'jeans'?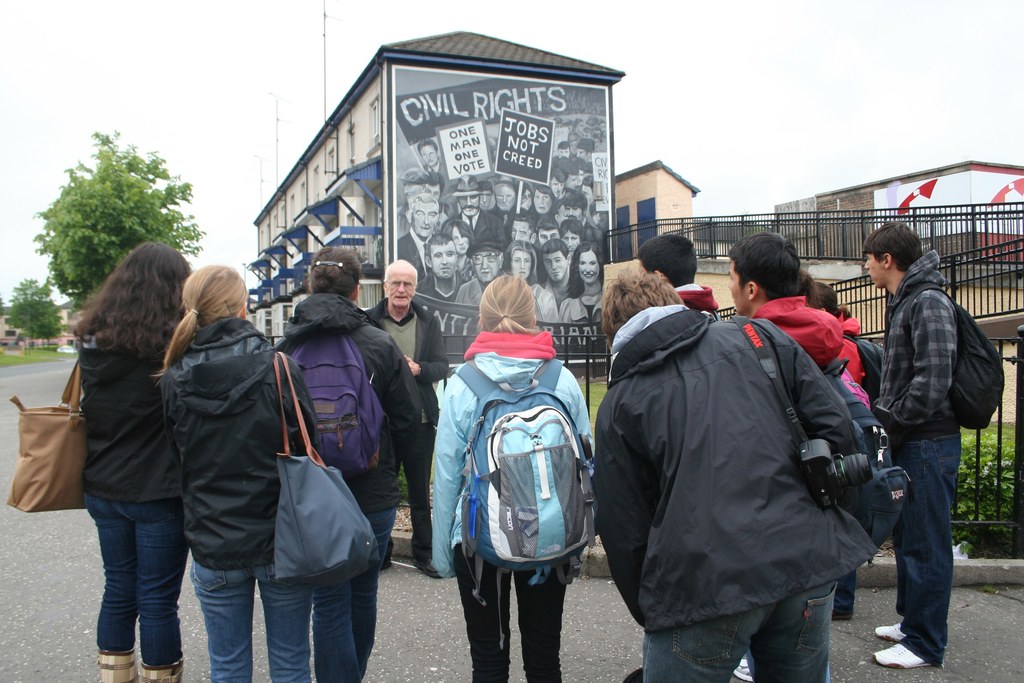
crop(189, 563, 315, 682)
